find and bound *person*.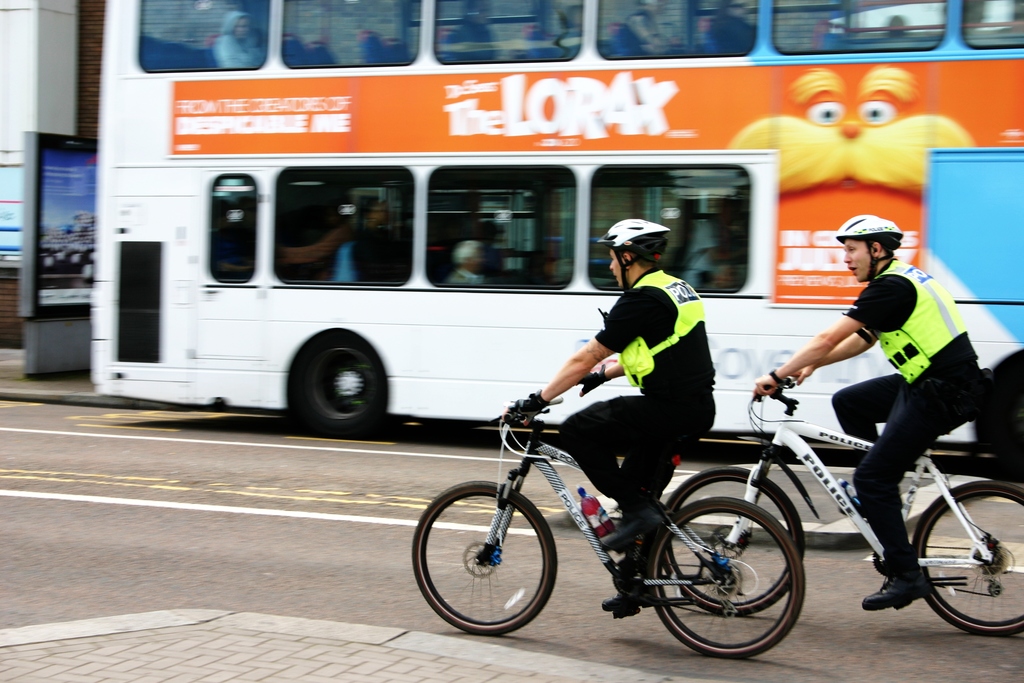
Bound: bbox(278, 192, 383, 284).
